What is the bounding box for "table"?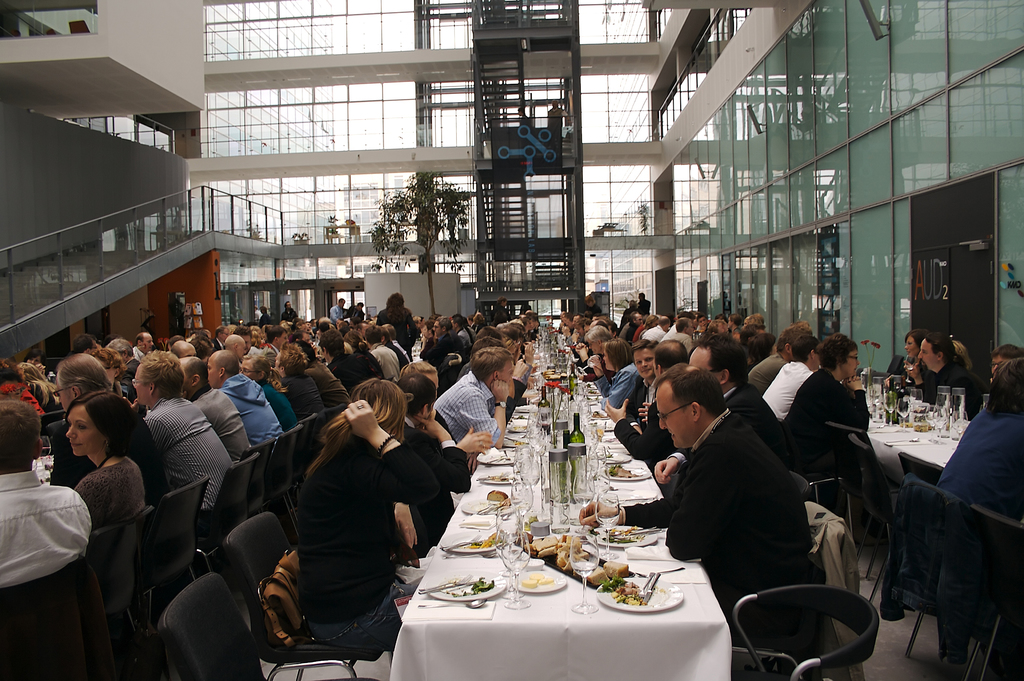
(left=866, top=378, right=960, bottom=496).
